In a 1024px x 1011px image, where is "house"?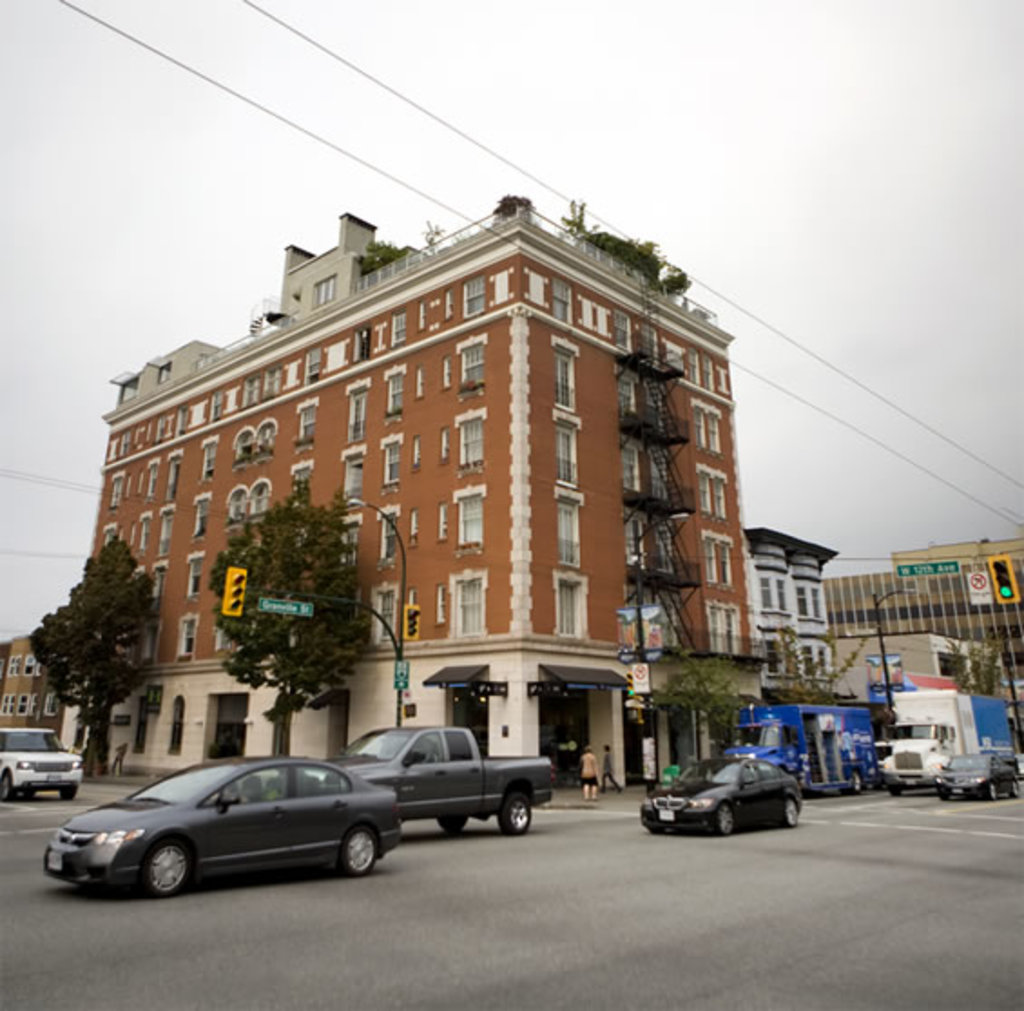
743 525 843 692.
